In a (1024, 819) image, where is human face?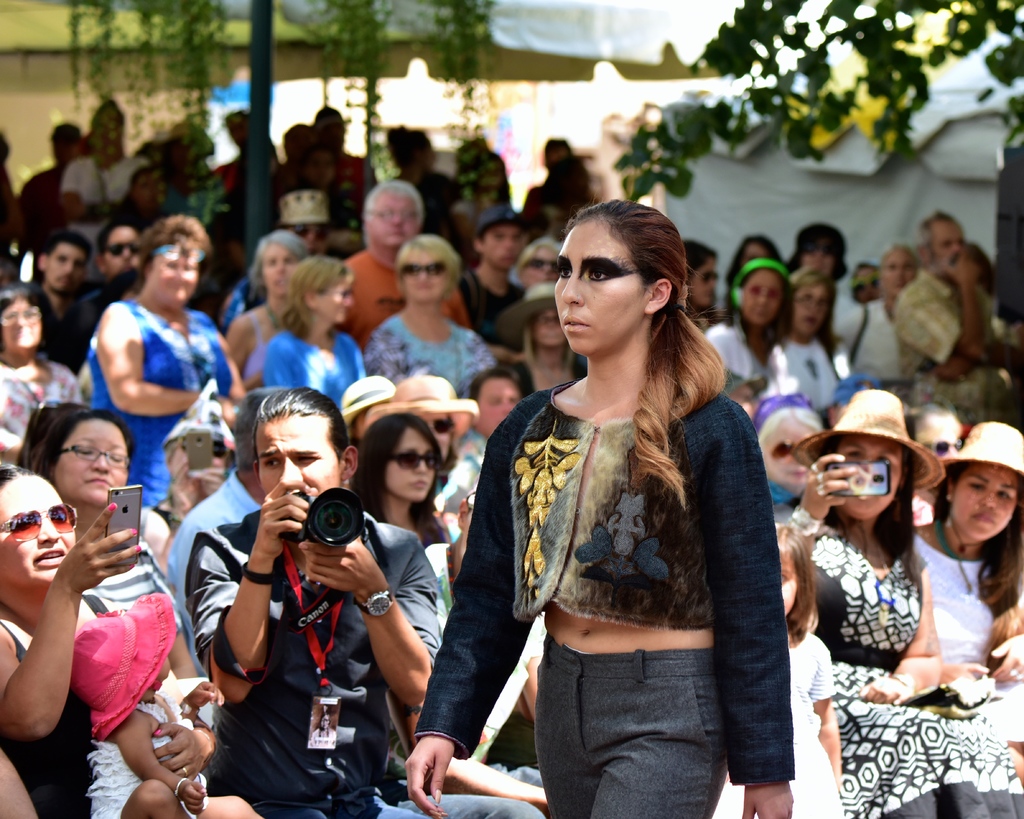
Rect(803, 248, 827, 284).
